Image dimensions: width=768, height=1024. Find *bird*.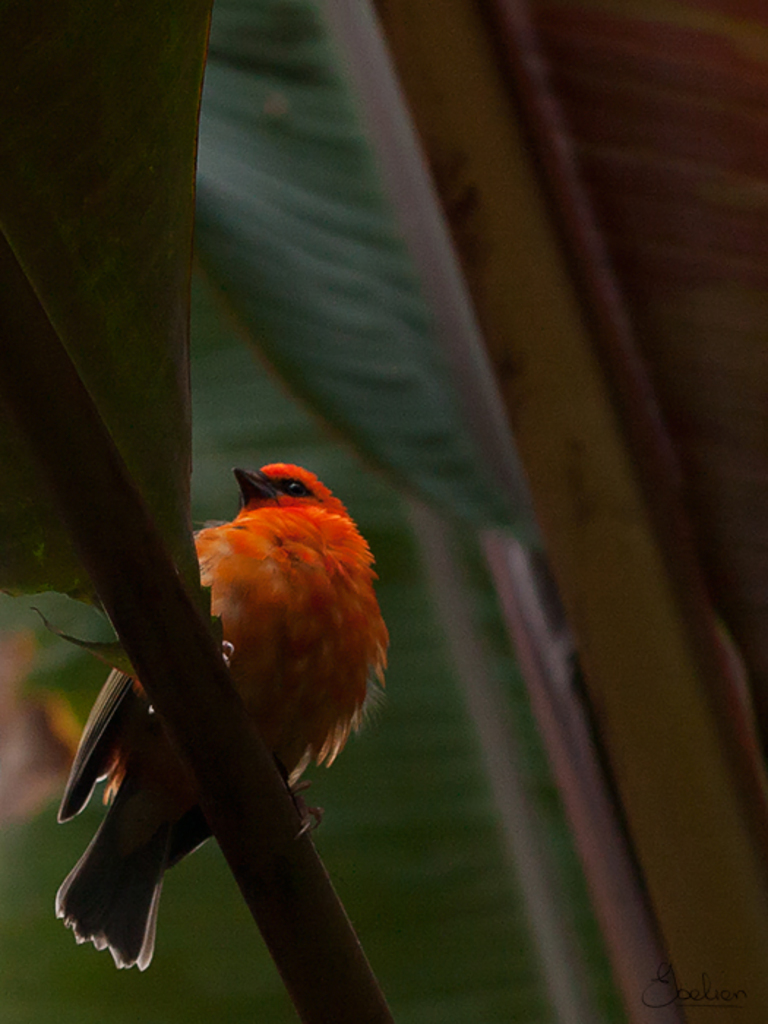
box(42, 521, 418, 967).
